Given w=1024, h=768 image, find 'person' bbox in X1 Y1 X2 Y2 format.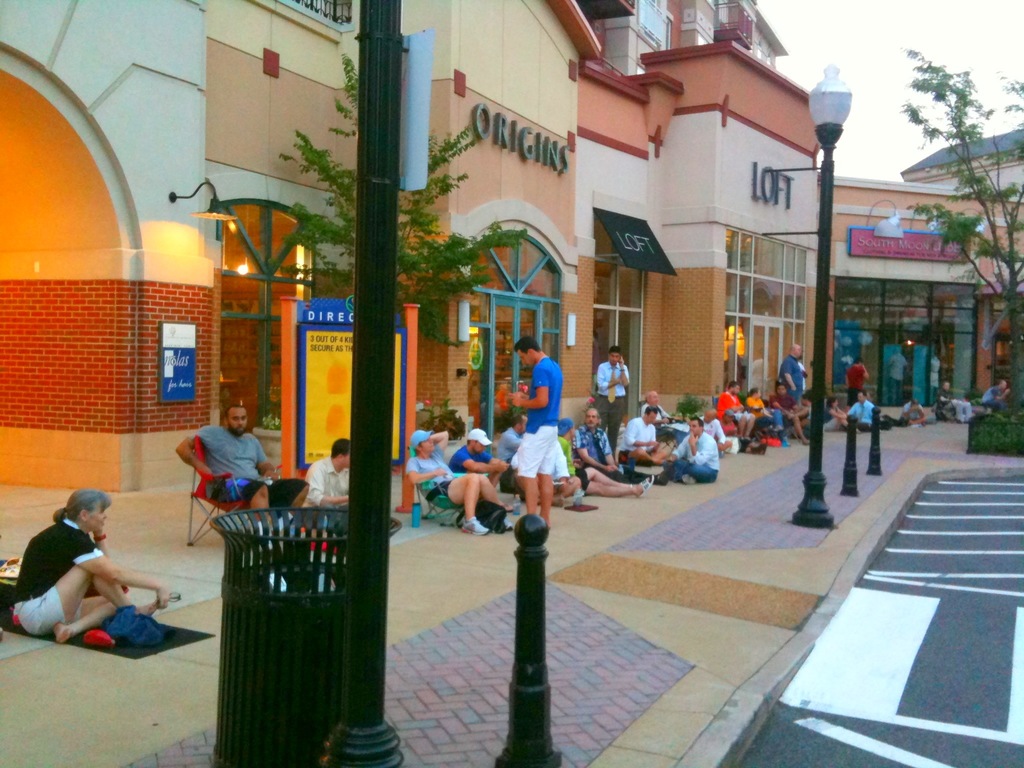
720 384 752 450.
